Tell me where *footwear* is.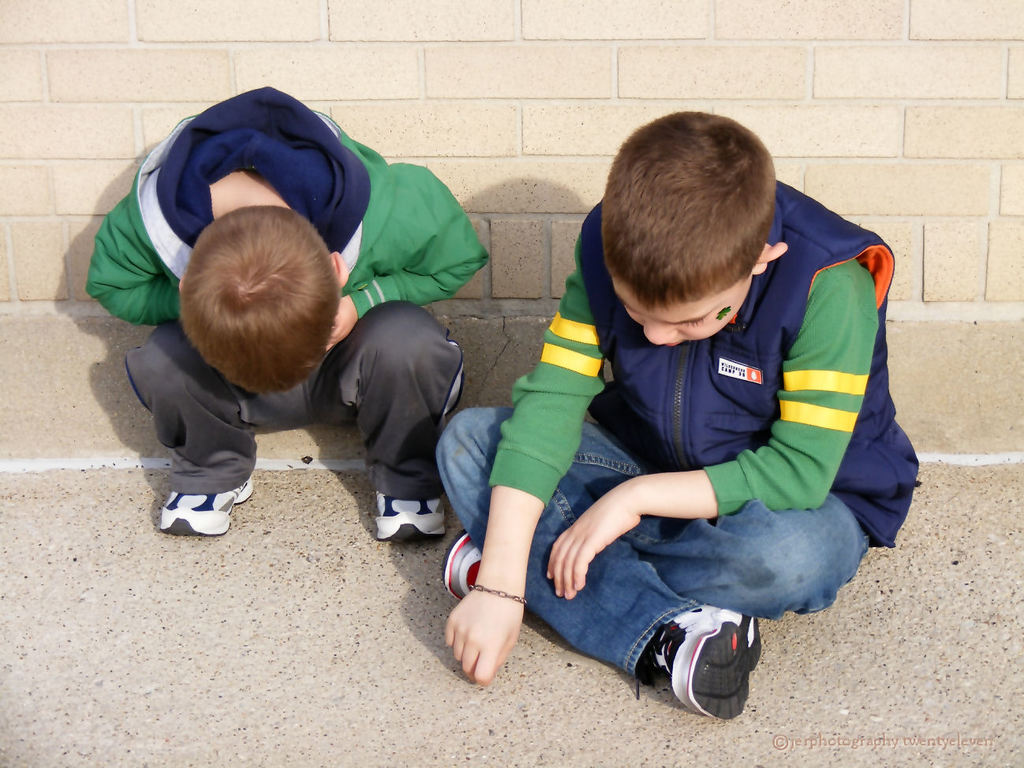
*footwear* is at <box>155,481,252,535</box>.
